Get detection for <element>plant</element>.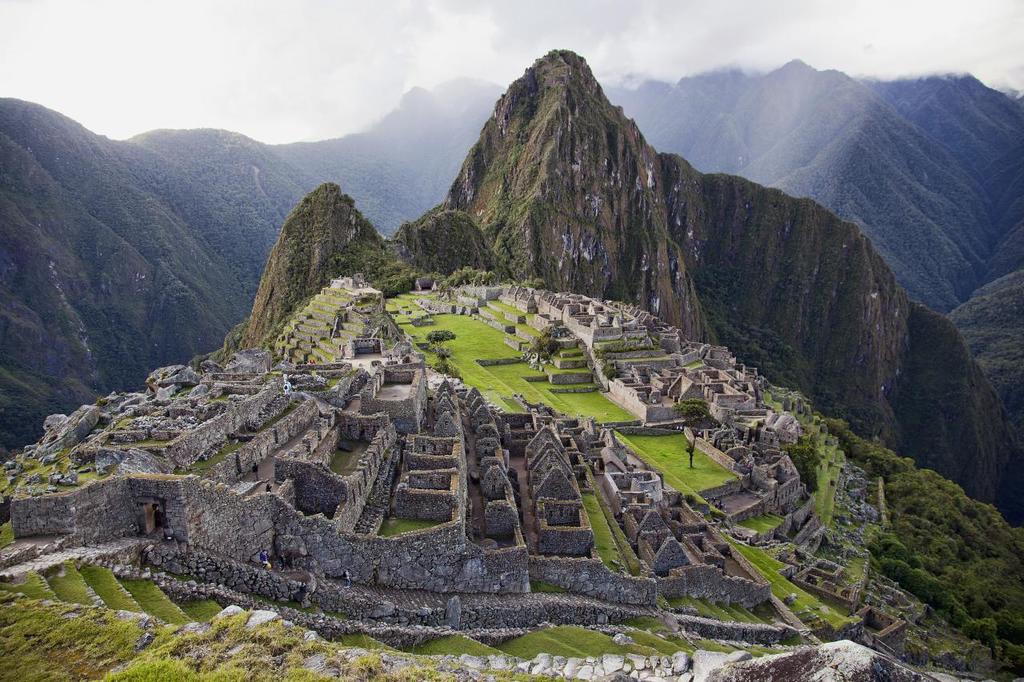
Detection: <box>102,655,189,681</box>.
